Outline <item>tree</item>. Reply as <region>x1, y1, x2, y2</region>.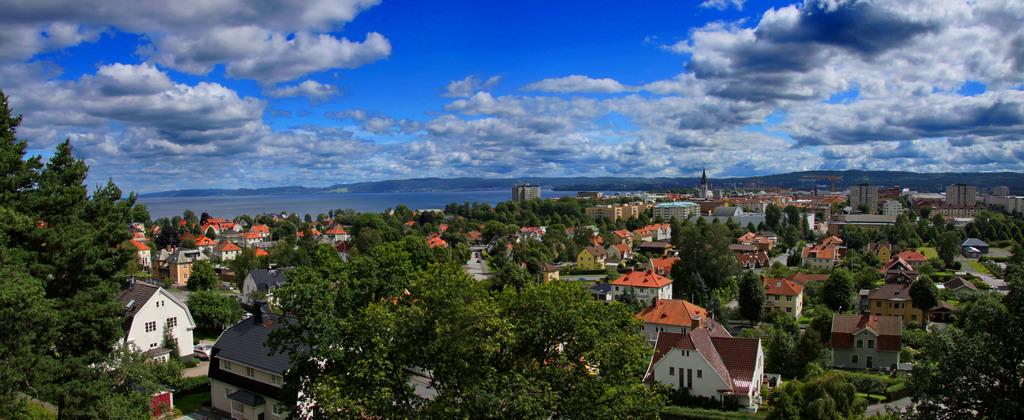
<region>304, 216, 315, 222</region>.
